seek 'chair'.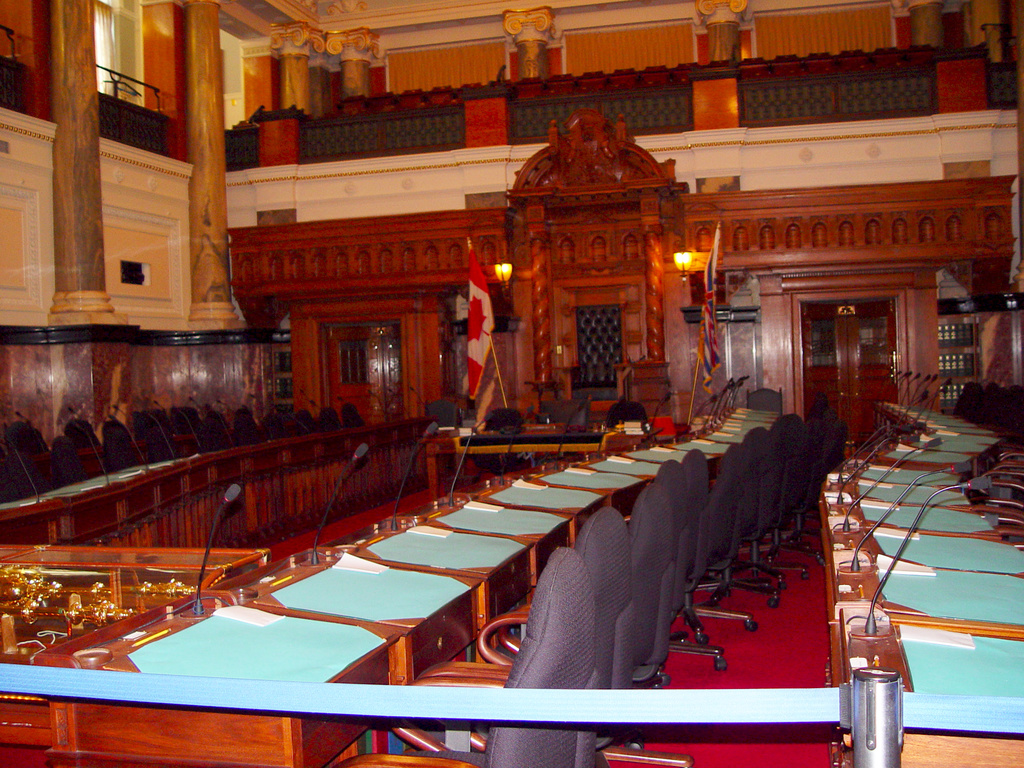
box(747, 381, 789, 417).
